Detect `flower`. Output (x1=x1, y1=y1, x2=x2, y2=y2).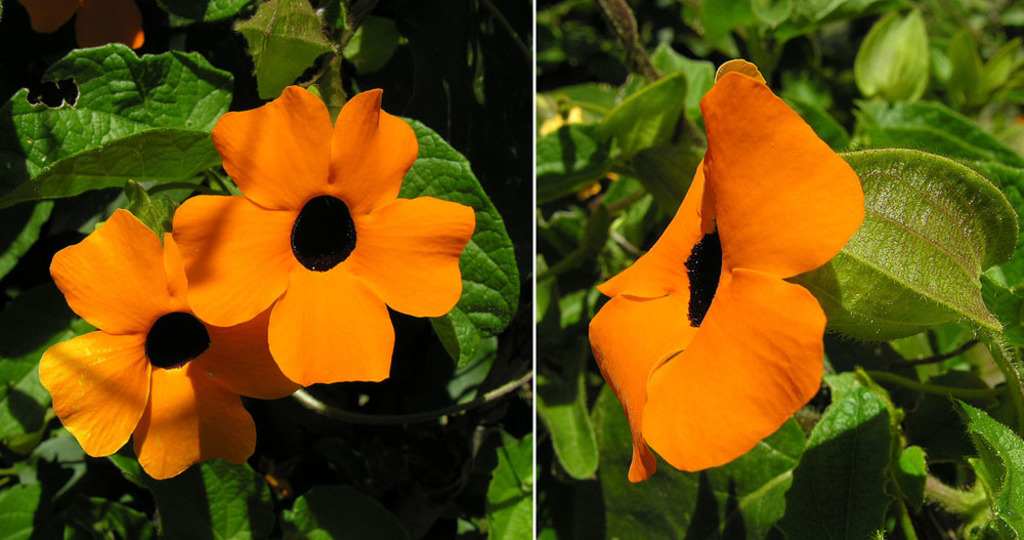
(x1=172, y1=82, x2=477, y2=389).
